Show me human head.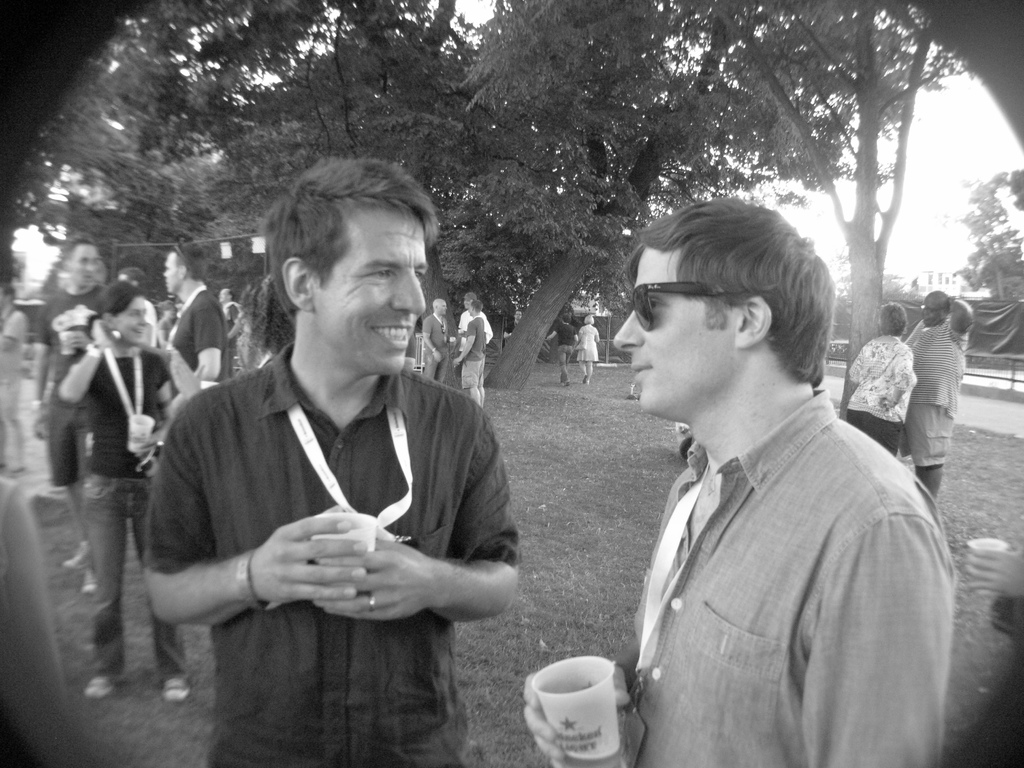
human head is here: box=[163, 240, 207, 297].
